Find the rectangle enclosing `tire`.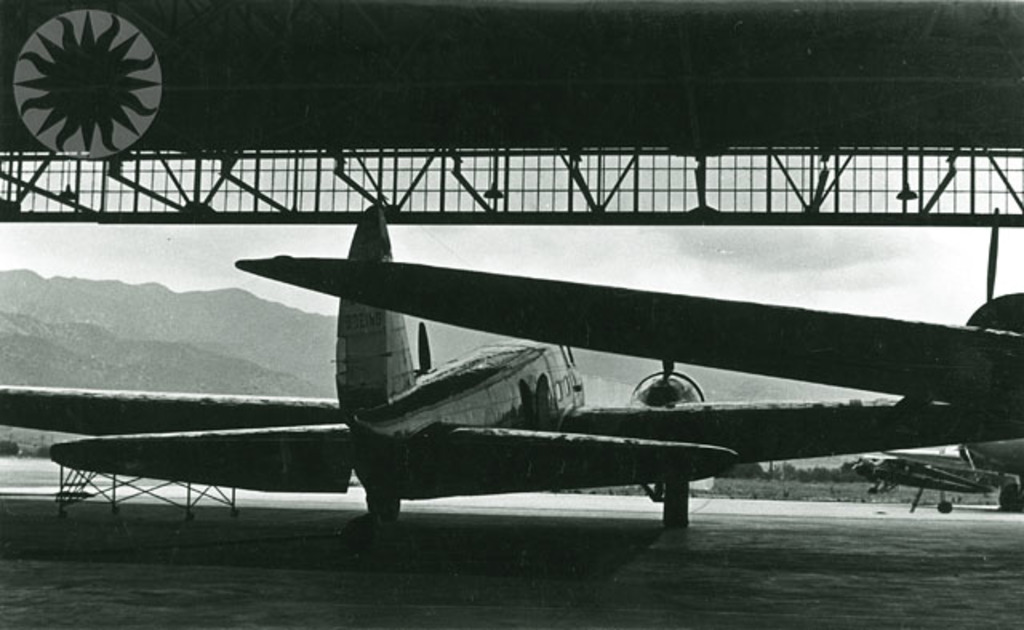
376, 497, 398, 516.
